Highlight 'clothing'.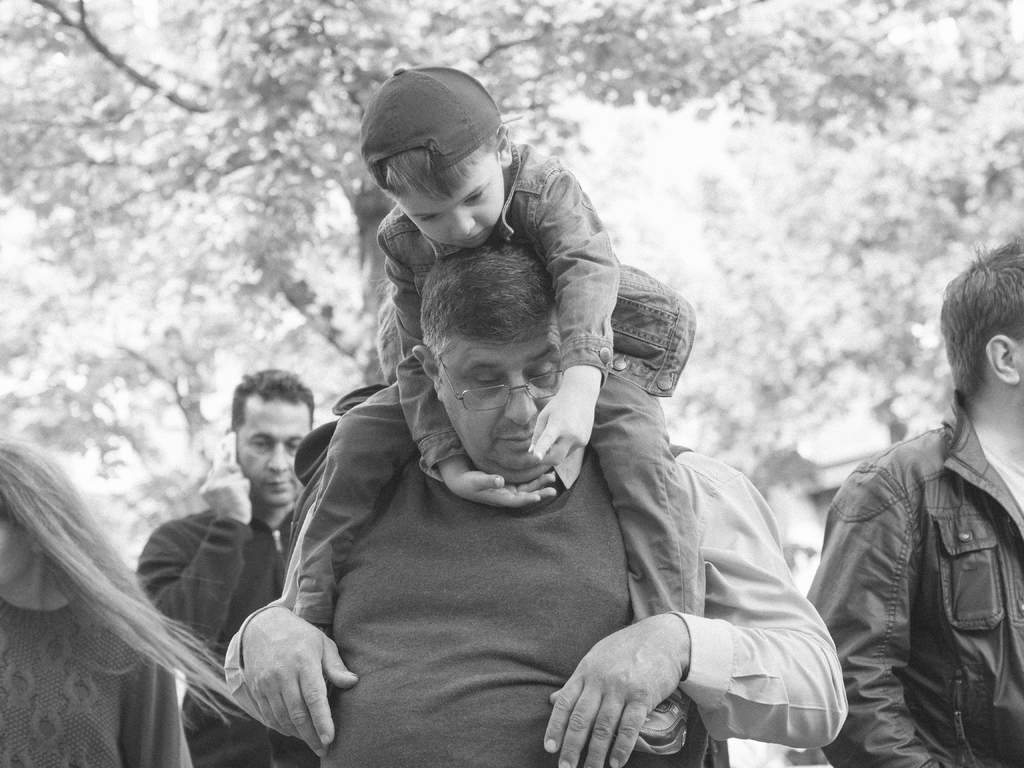
Highlighted region: <box>291,141,705,627</box>.
